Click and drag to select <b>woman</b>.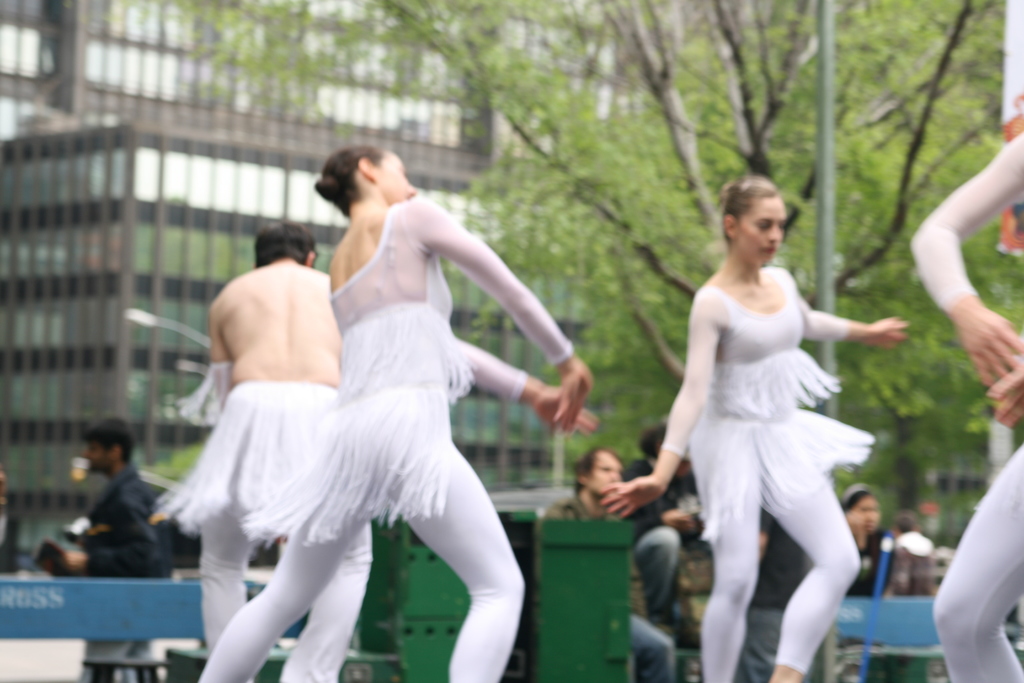
Selection: x1=908, y1=122, x2=1023, y2=682.
